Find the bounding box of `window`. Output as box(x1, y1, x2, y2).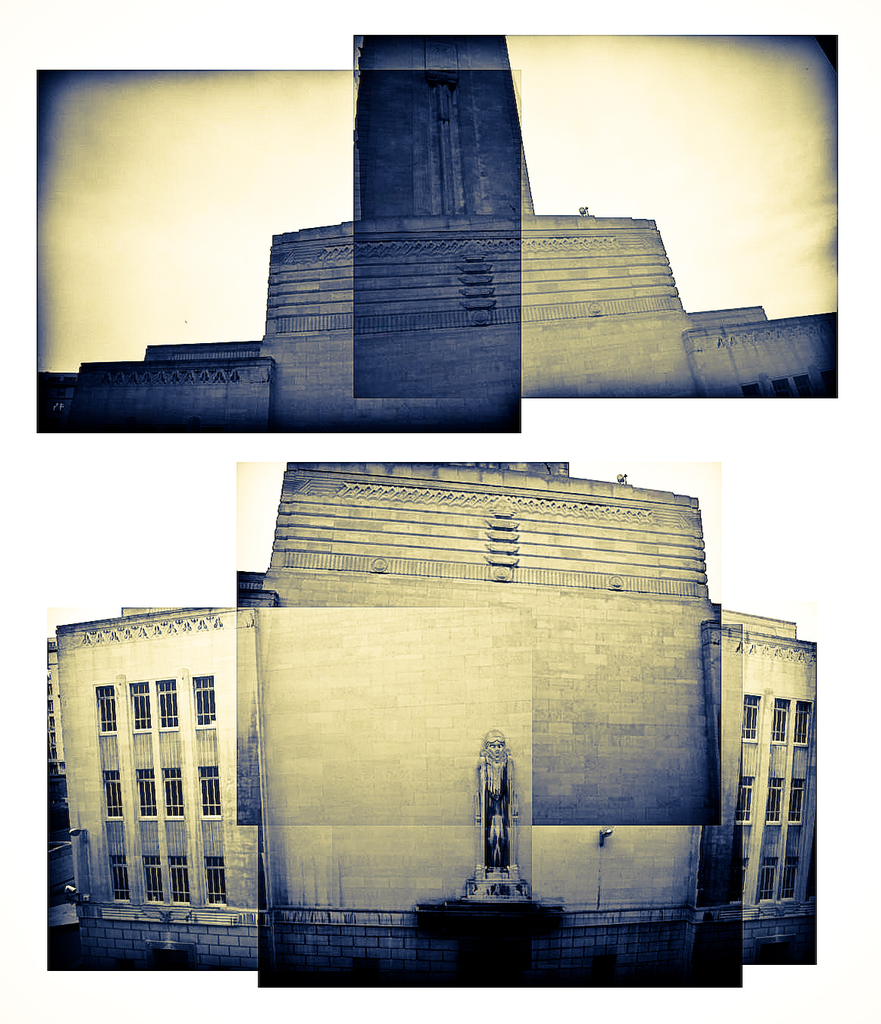
box(768, 776, 787, 820).
